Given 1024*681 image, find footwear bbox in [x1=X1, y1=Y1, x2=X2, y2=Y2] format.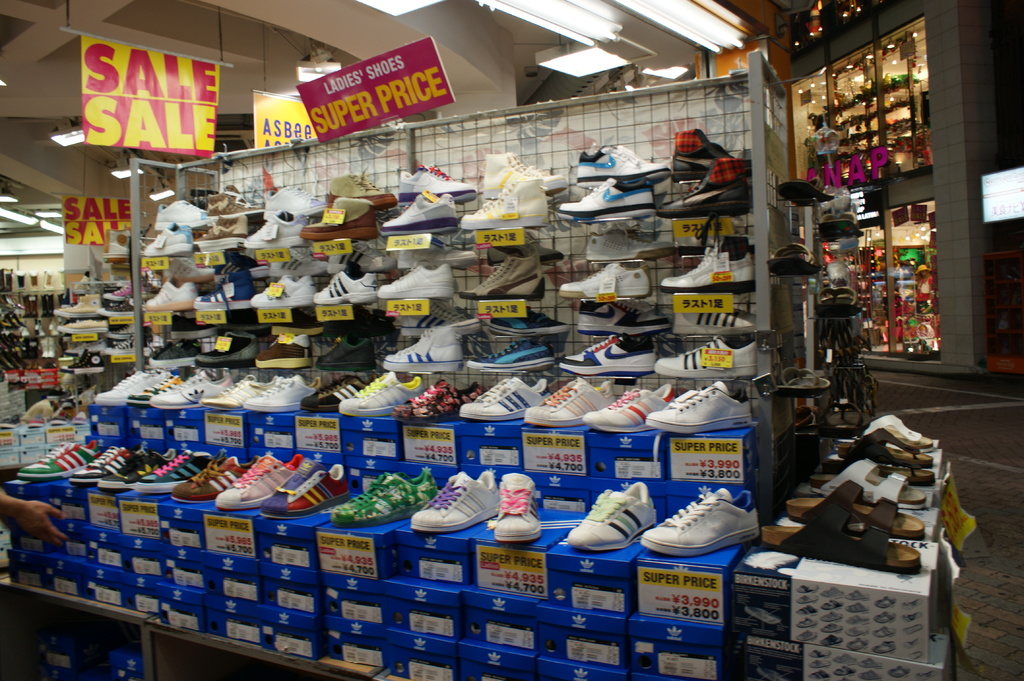
[x1=674, y1=305, x2=755, y2=335].
